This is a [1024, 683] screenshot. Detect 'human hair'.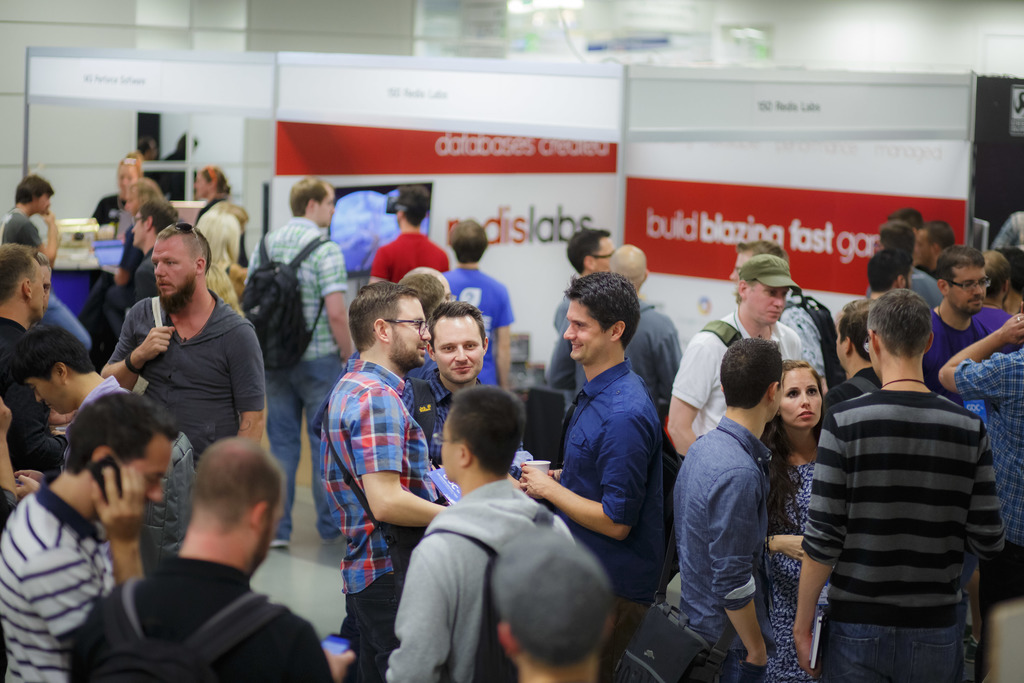
bbox=[721, 334, 786, 407].
